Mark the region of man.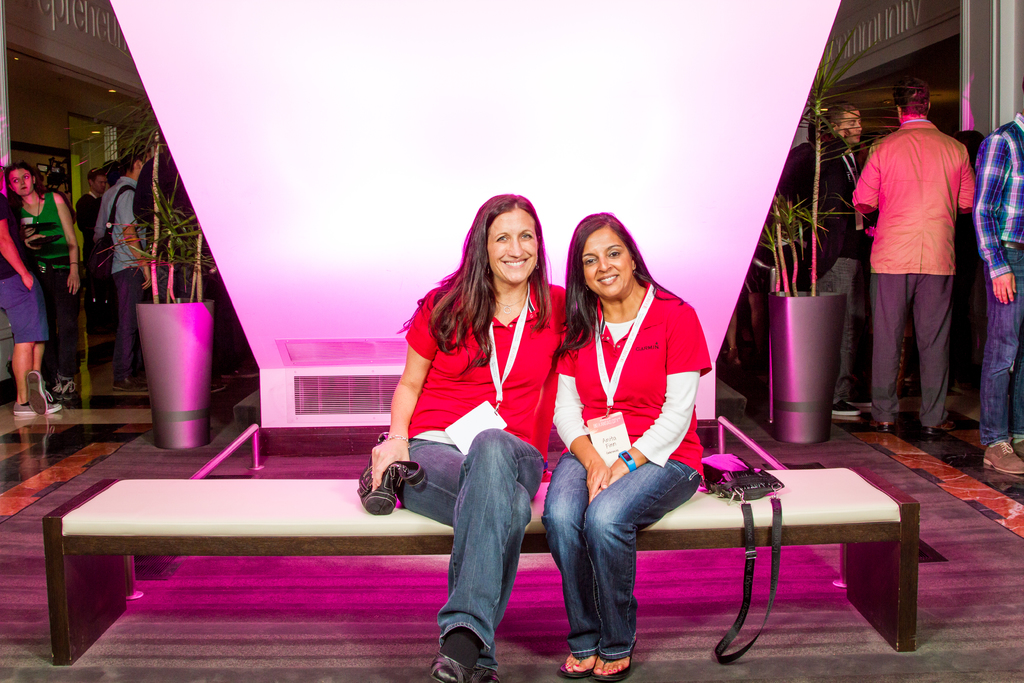
Region: locate(863, 69, 990, 461).
